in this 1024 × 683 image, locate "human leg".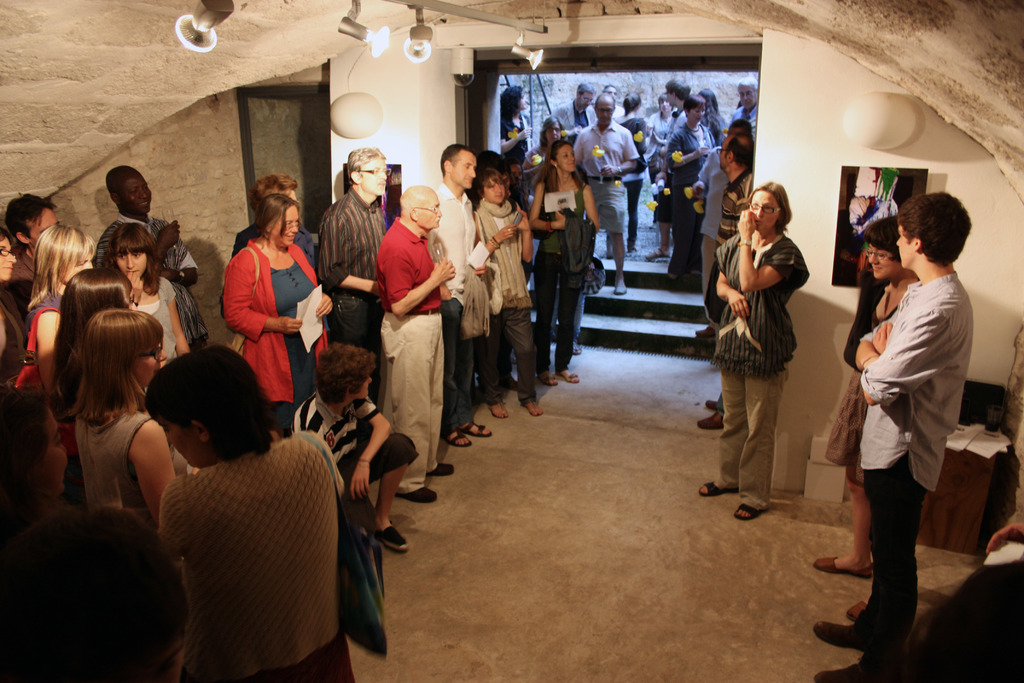
Bounding box: {"left": 472, "top": 310, "right": 506, "bottom": 418}.
